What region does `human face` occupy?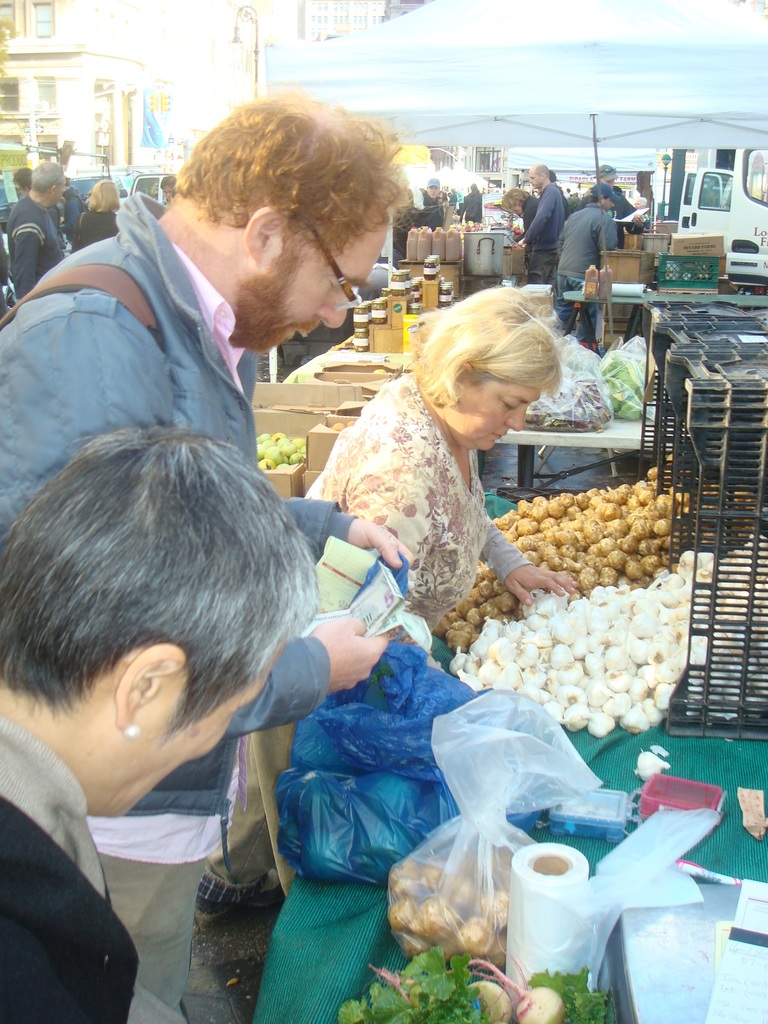
[463, 388, 542, 450].
